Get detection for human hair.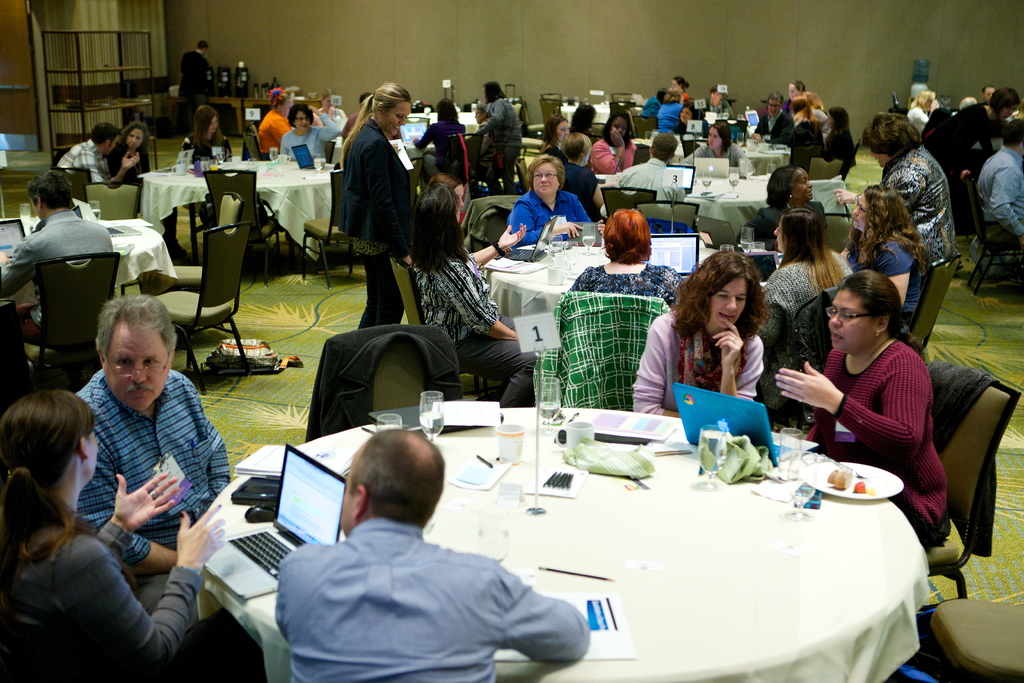
Detection: x1=115, y1=124, x2=148, y2=150.
